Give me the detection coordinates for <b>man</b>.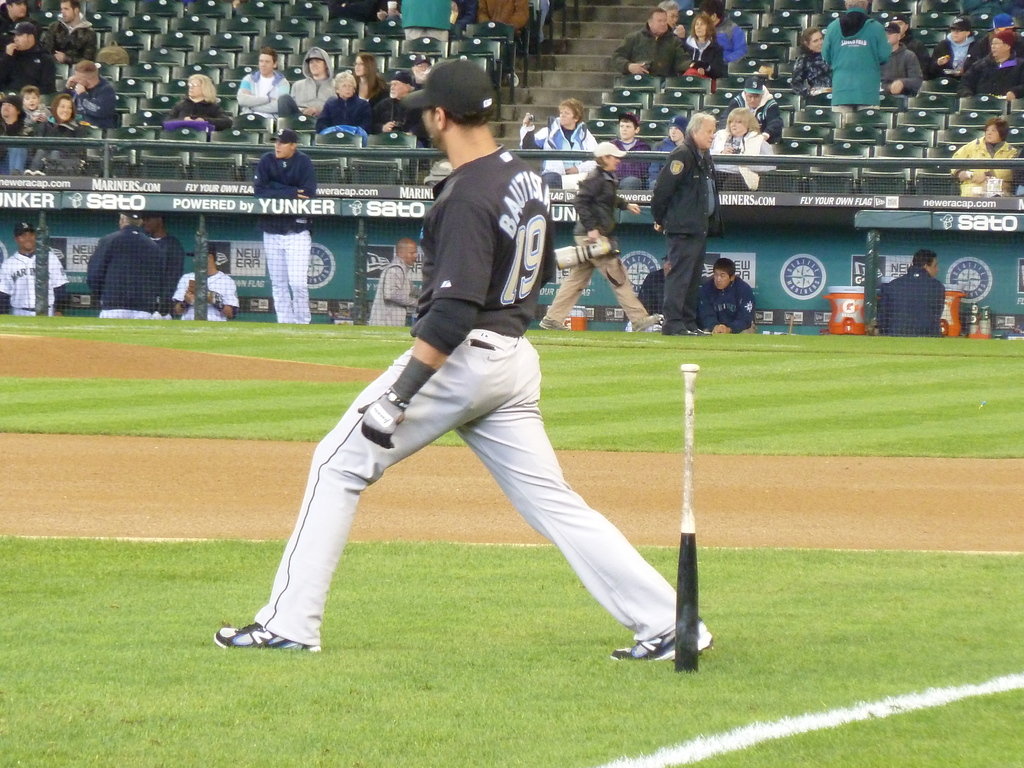
detection(877, 250, 947, 338).
